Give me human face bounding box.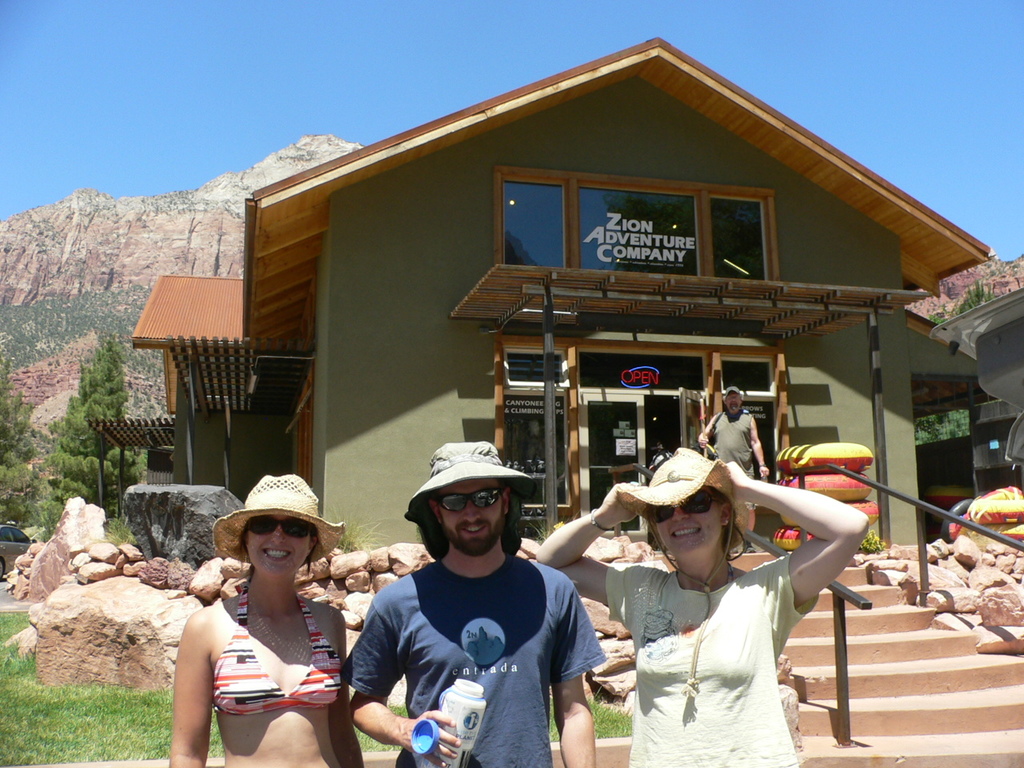
box=[246, 512, 318, 580].
